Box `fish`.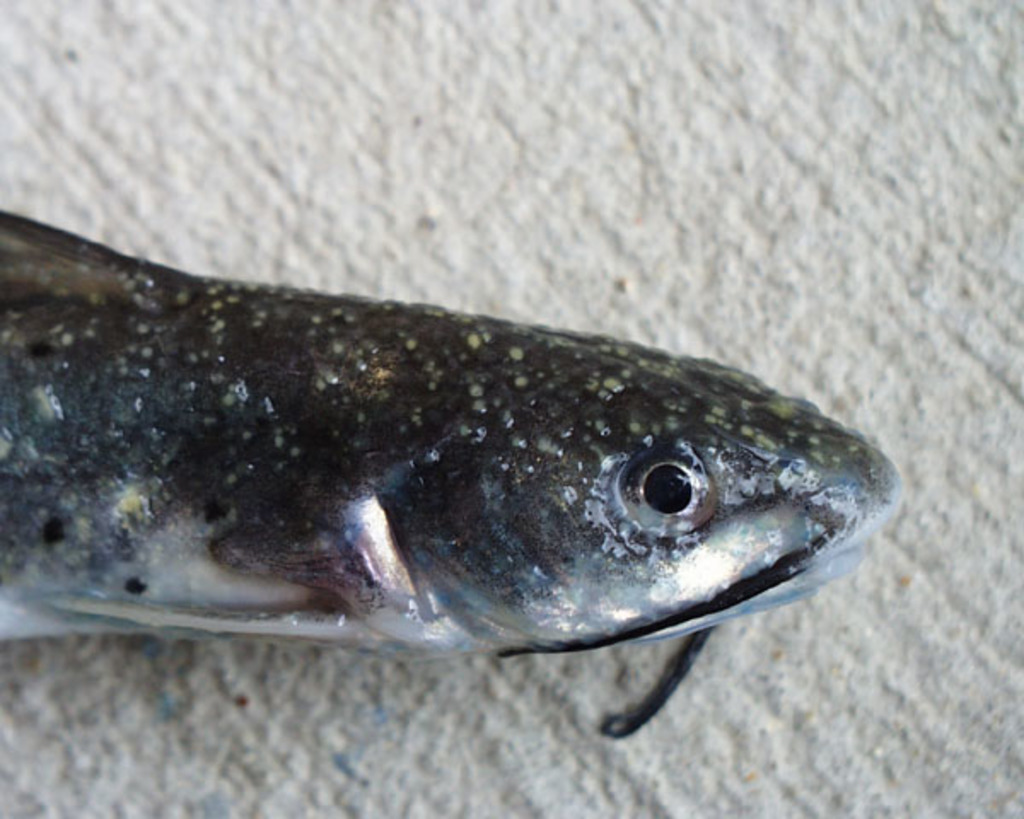
{"left": 0, "top": 212, "right": 908, "bottom": 667}.
